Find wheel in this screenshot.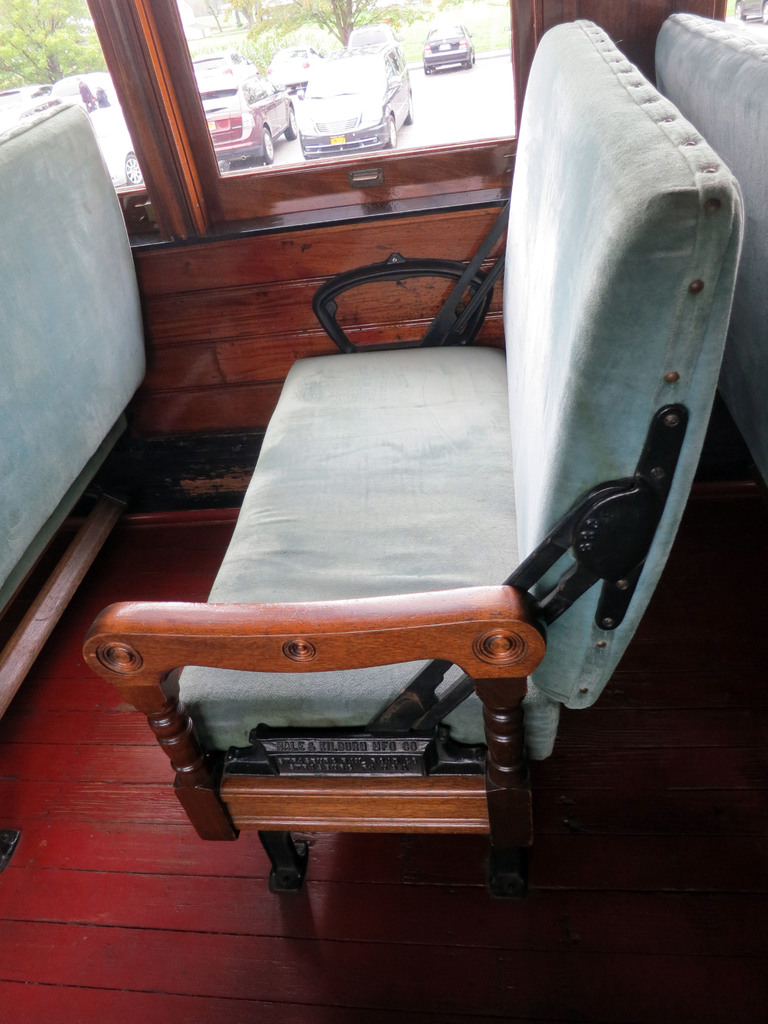
The bounding box for wheel is (466,60,473,69).
